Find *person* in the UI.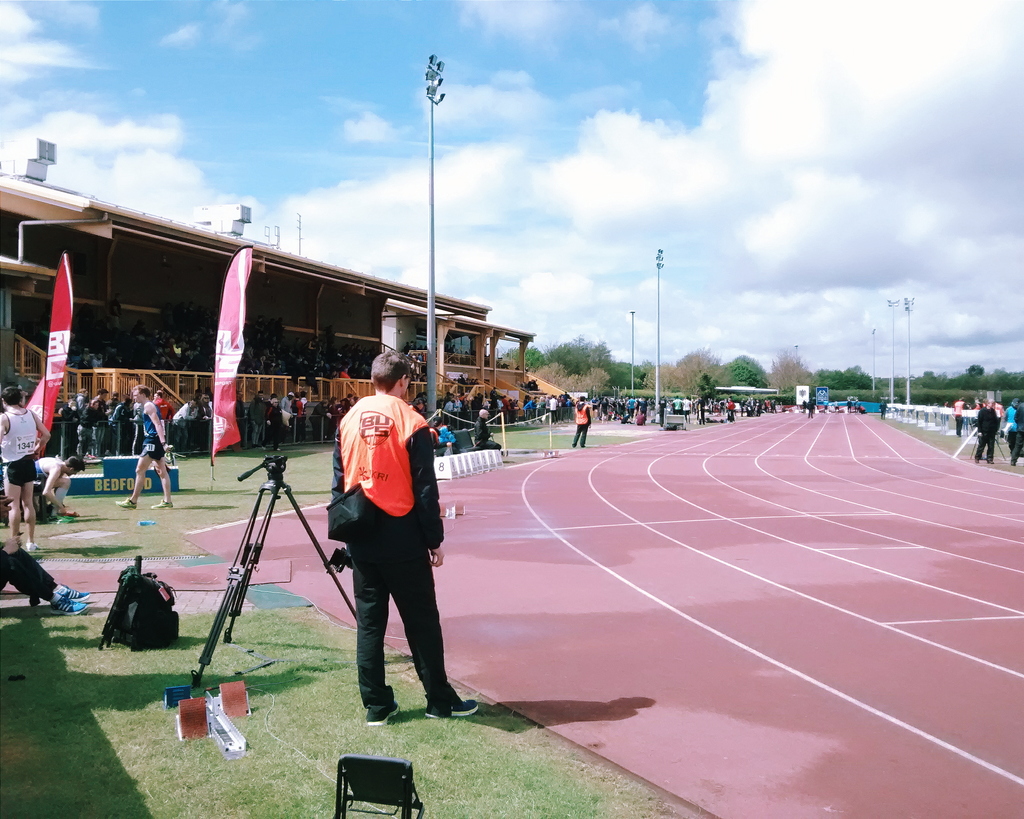
UI element at detection(37, 459, 78, 521).
